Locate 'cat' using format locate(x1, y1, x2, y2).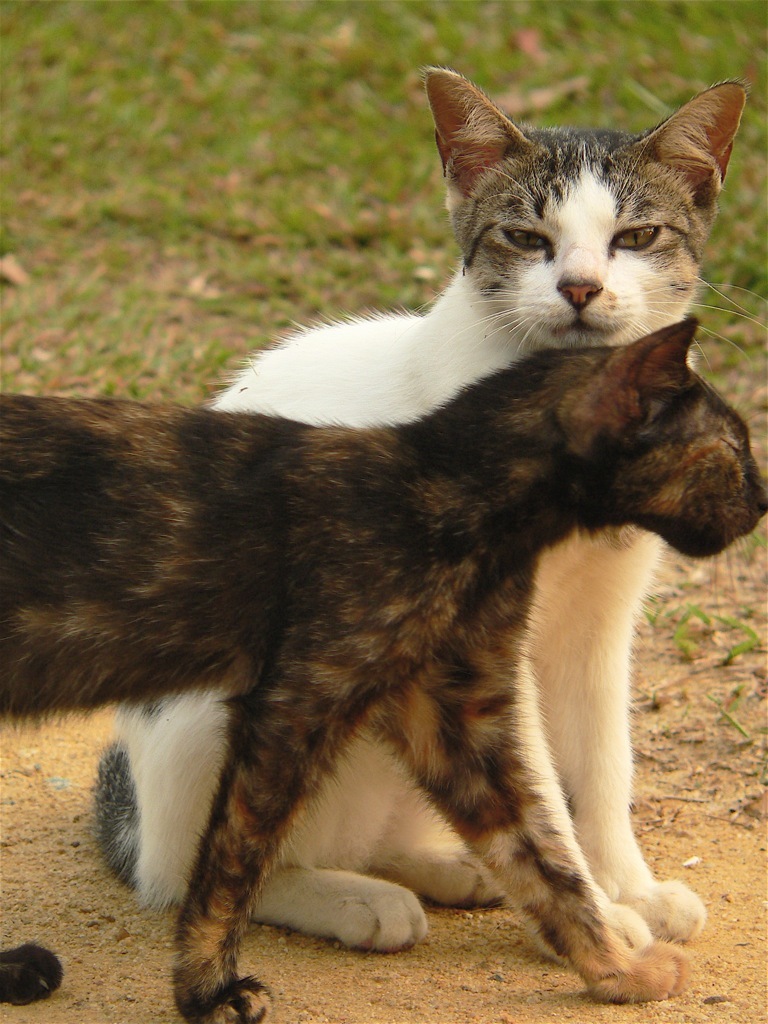
locate(90, 62, 767, 970).
